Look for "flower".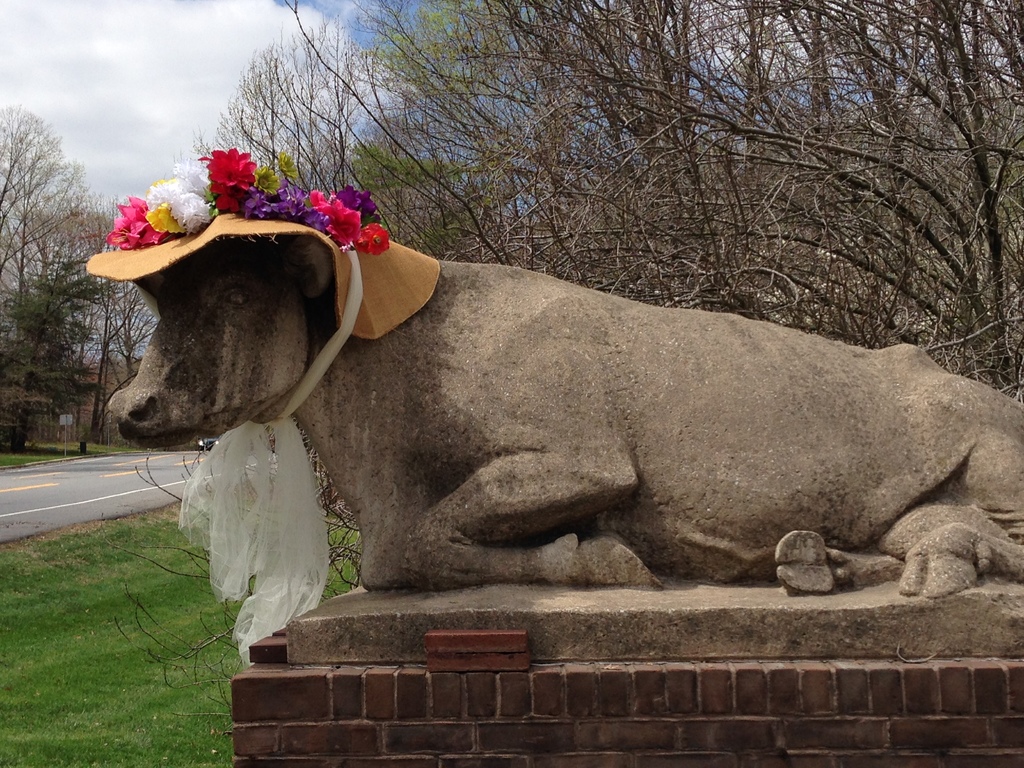
Found: <bbox>356, 216, 387, 257</bbox>.
